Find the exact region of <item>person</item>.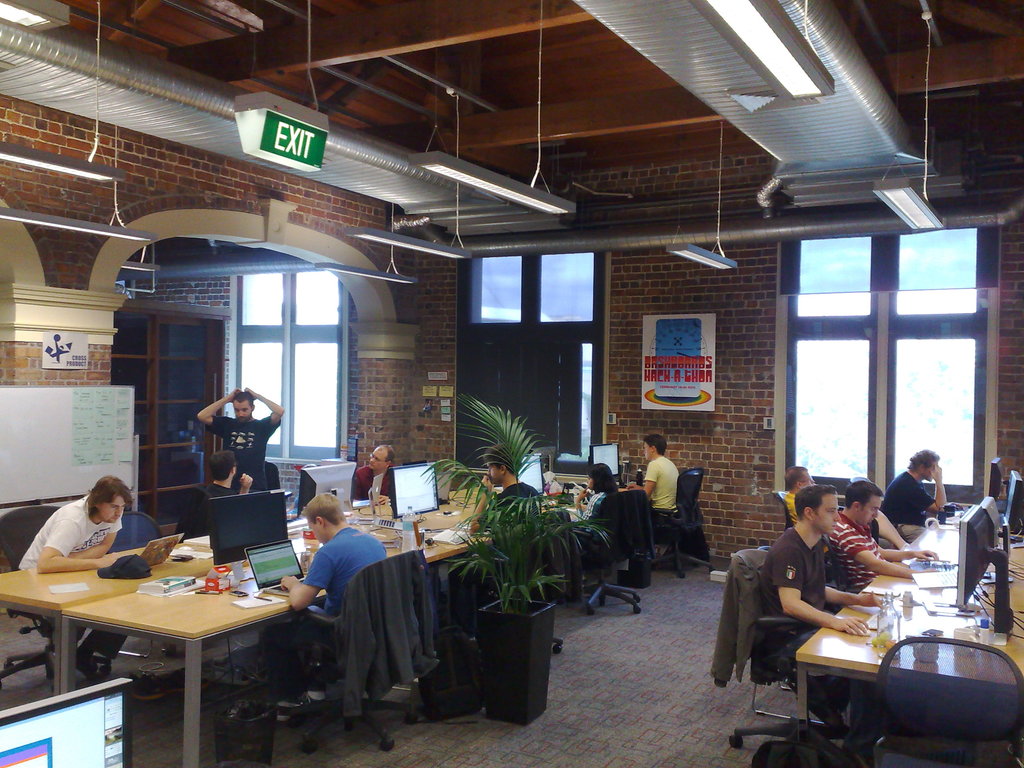
Exact region: region(13, 474, 133, 669).
